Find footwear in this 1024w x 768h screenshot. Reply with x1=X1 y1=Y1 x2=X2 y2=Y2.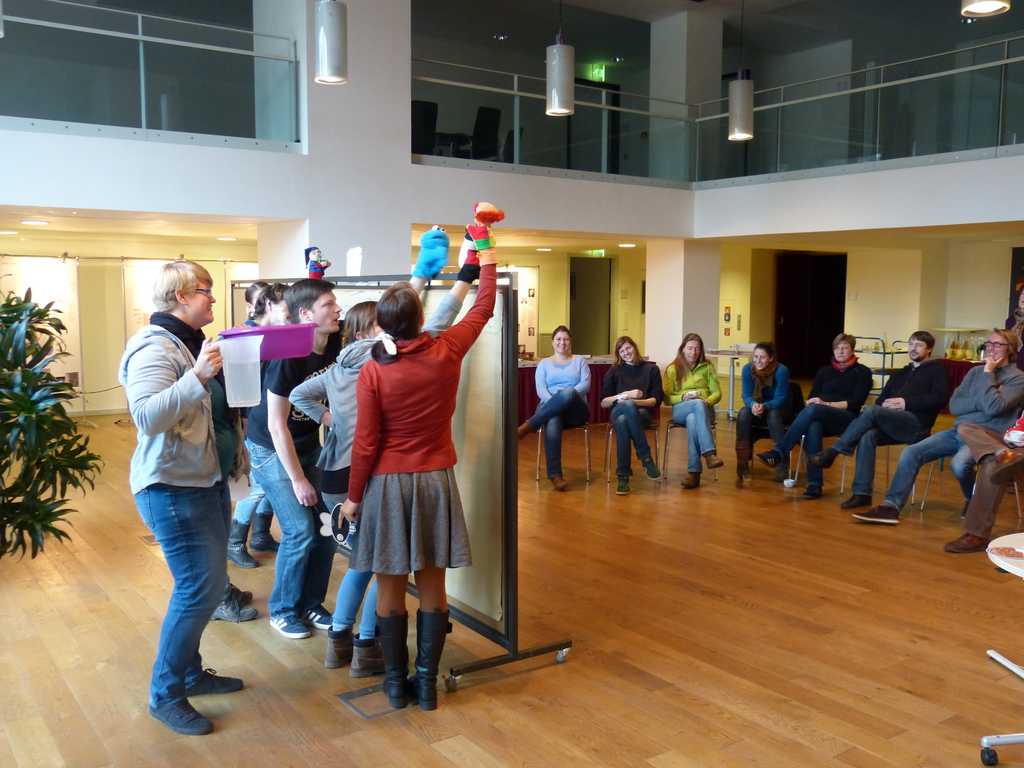
x1=251 y1=511 x2=282 y2=553.
